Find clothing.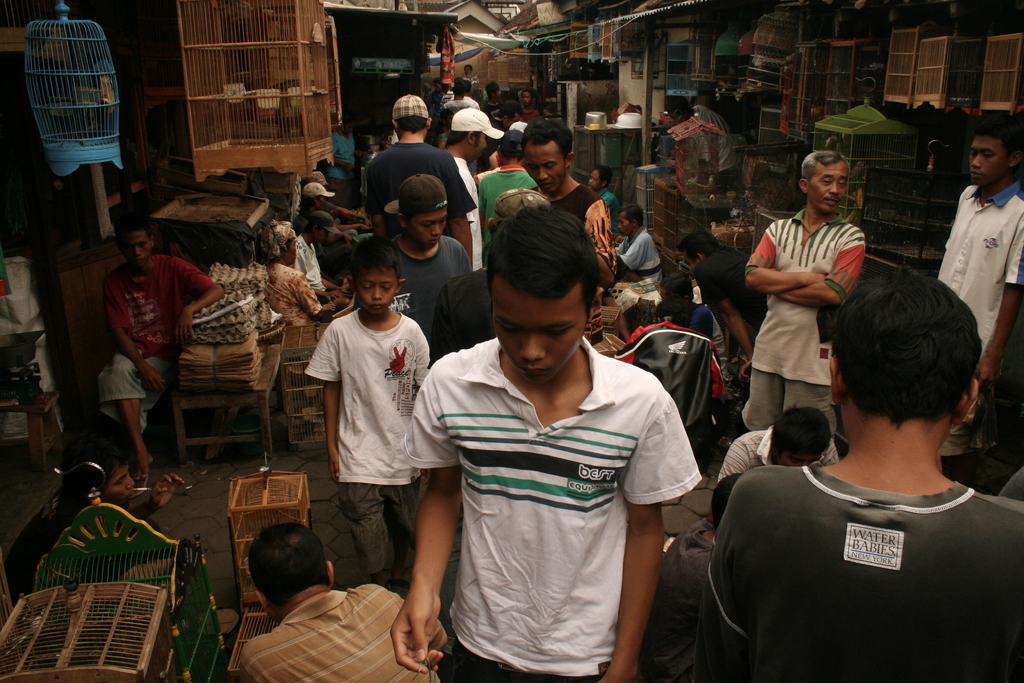
bbox=[266, 263, 324, 327].
